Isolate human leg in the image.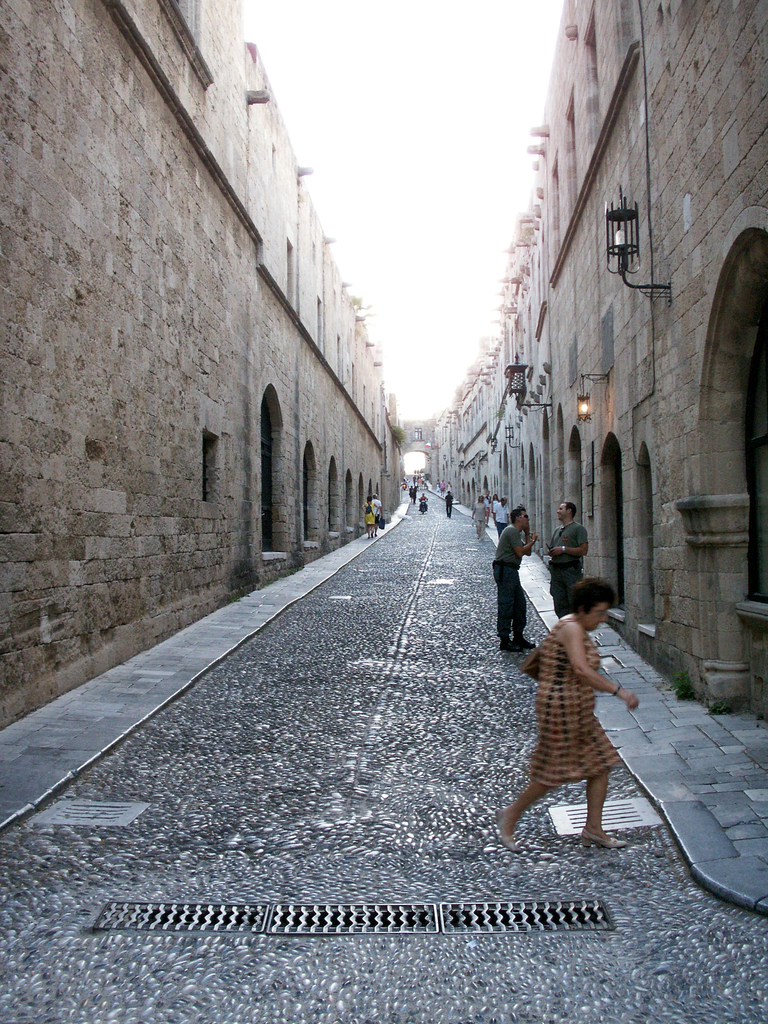
Isolated region: x1=492 y1=561 x2=524 y2=659.
